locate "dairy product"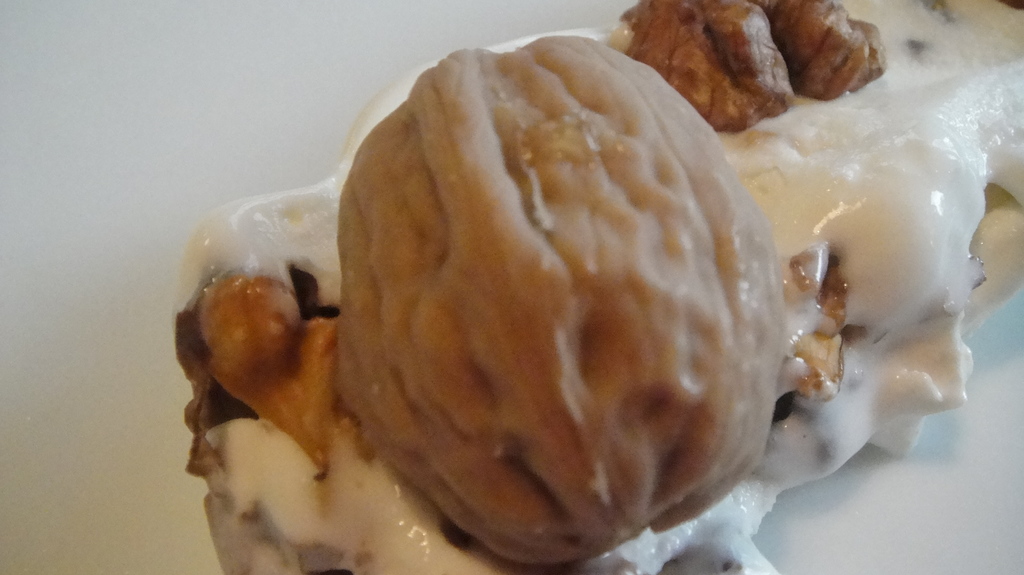
BBox(257, 33, 938, 543)
